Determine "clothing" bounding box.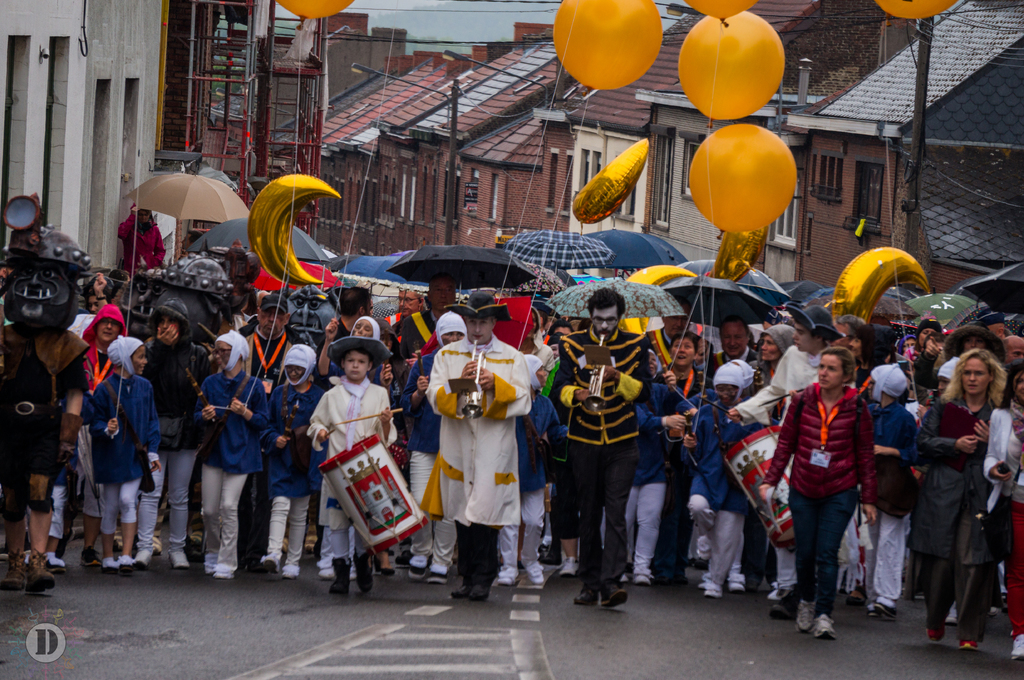
Determined: (x1=687, y1=387, x2=744, y2=586).
